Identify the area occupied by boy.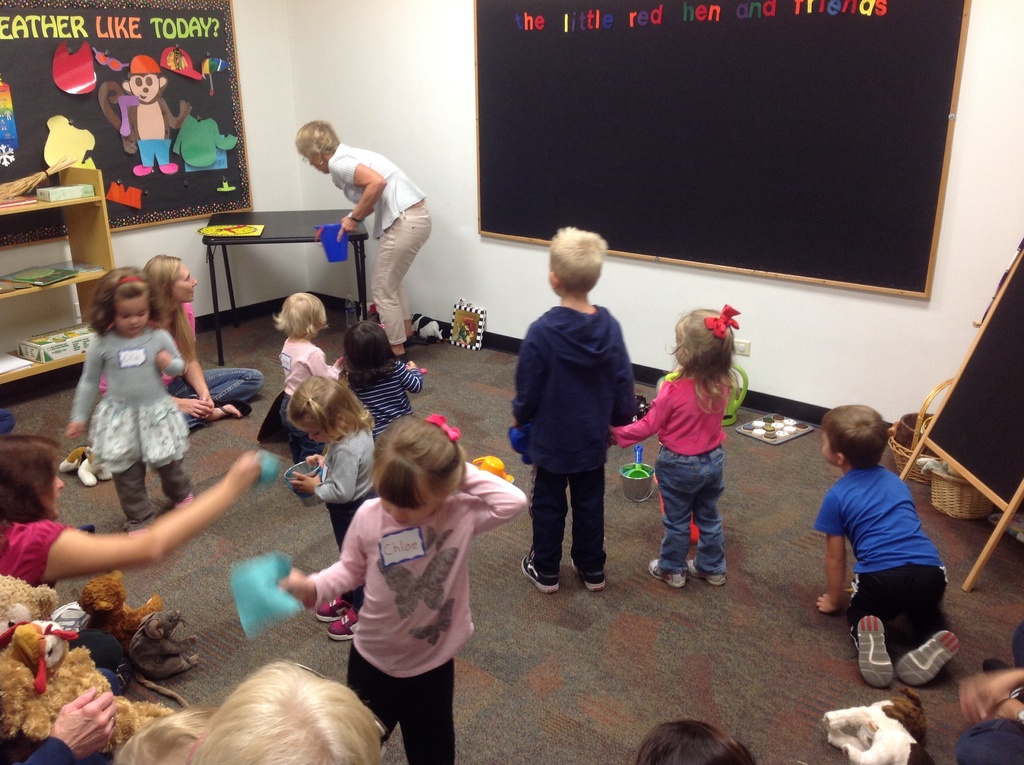
Area: 805 414 961 703.
